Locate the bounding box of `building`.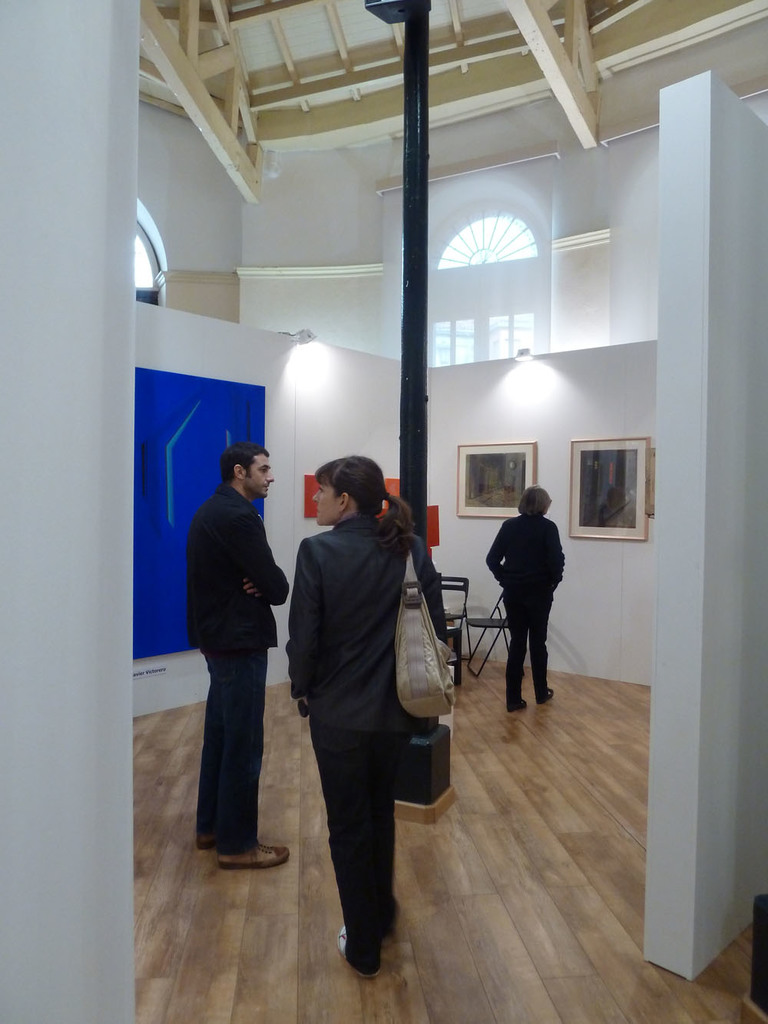
Bounding box: box=[0, 0, 767, 1023].
